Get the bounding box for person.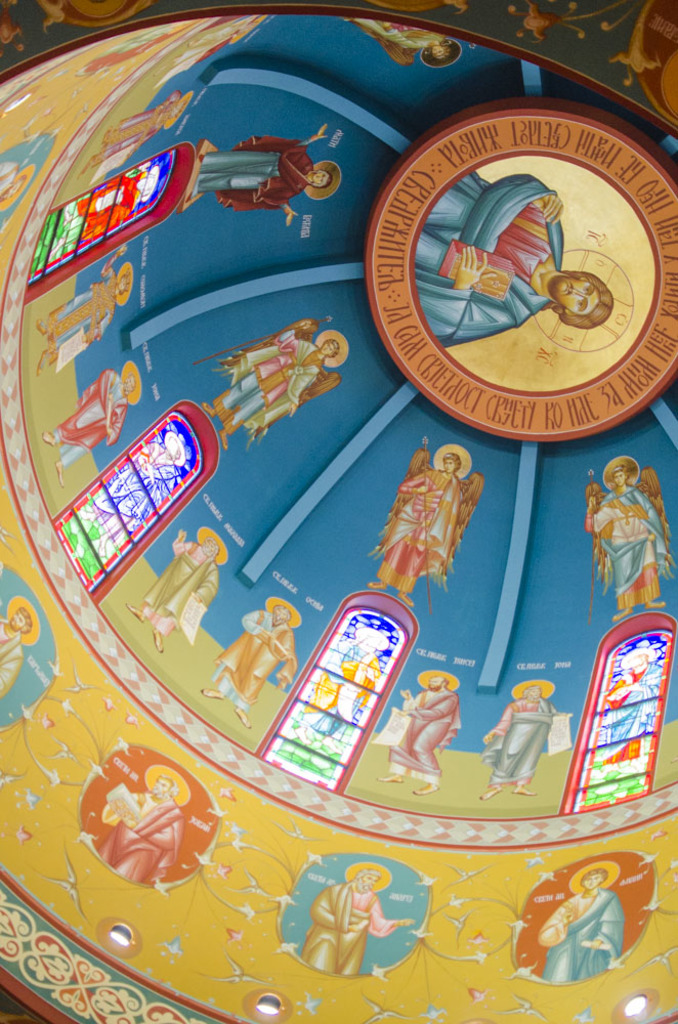
(x1=373, y1=670, x2=470, y2=803).
